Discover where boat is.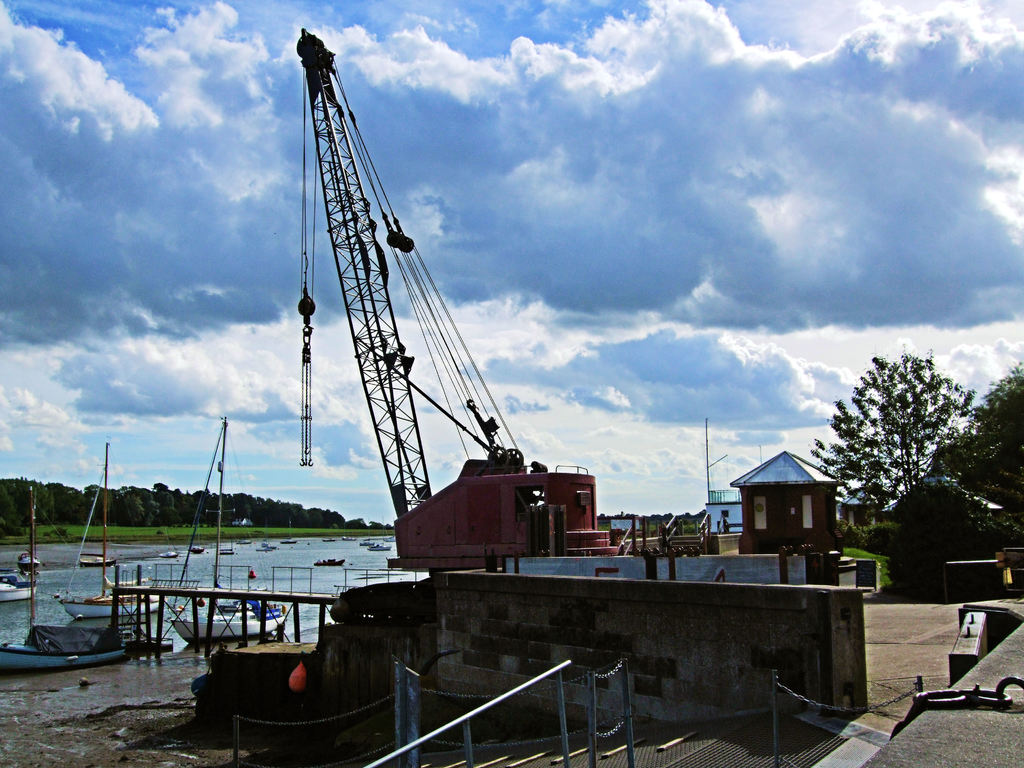
Discovered at (x1=60, y1=593, x2=170, y2=623).
